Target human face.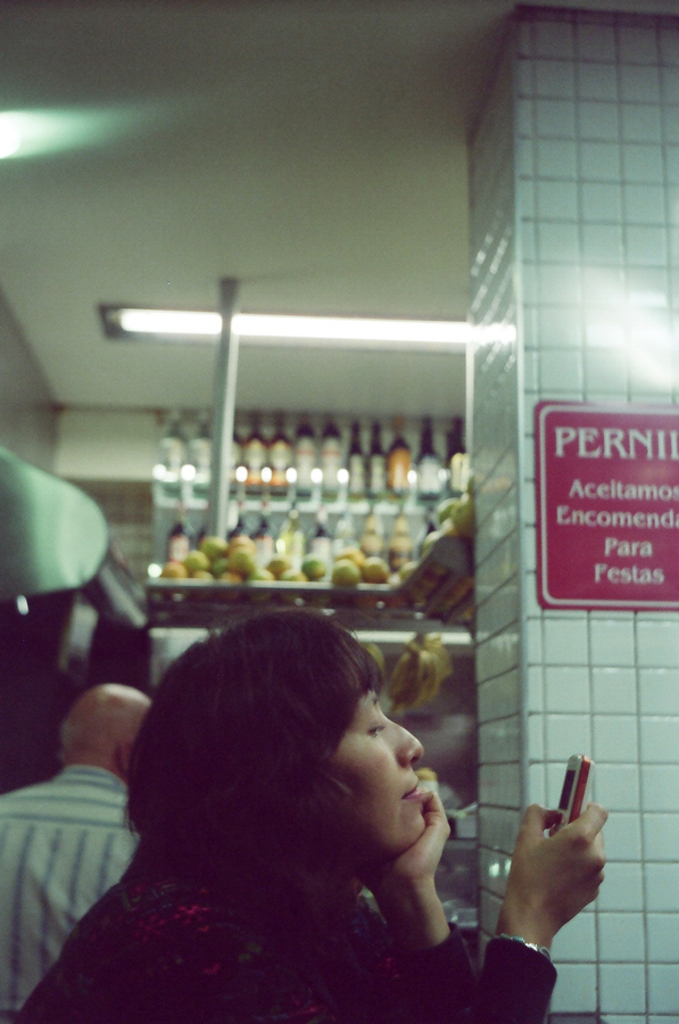
Target region: (326,688,427,856).
